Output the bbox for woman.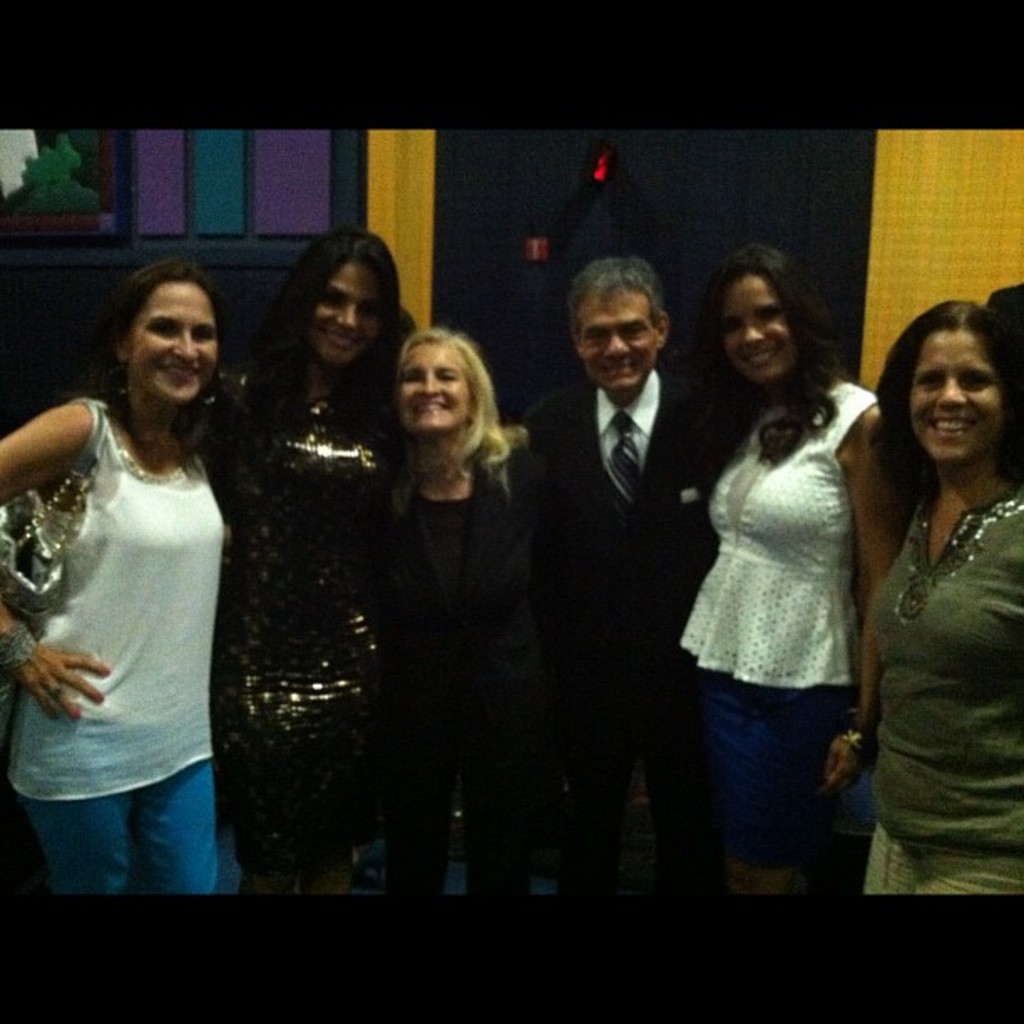
x1=360, y1=325, x2=537, y2=890.
